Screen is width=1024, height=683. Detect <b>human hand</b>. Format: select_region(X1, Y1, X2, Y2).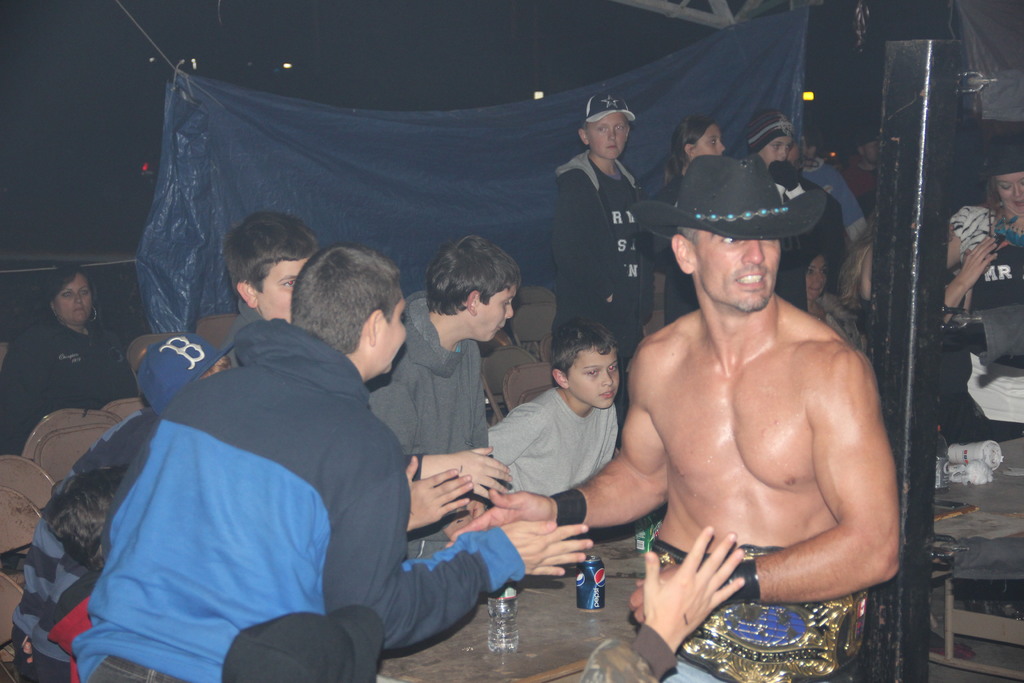
select_region(644, 525, 748, 645).
